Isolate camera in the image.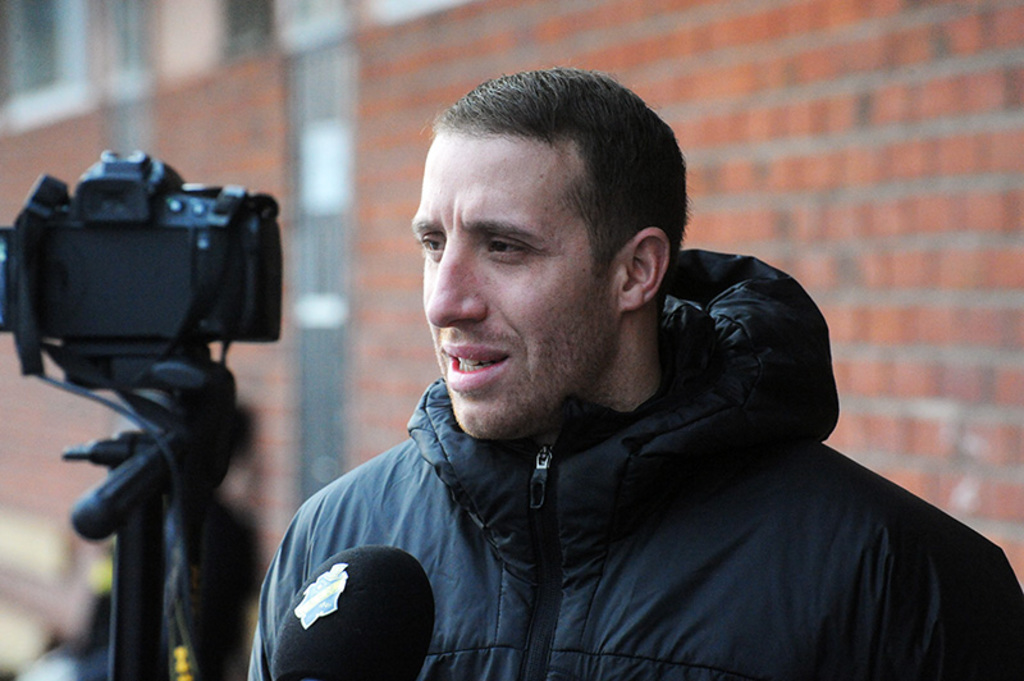
Isolated region: {"x1": 0, "y1": 136, "x2": 282, "y2": 429}.
